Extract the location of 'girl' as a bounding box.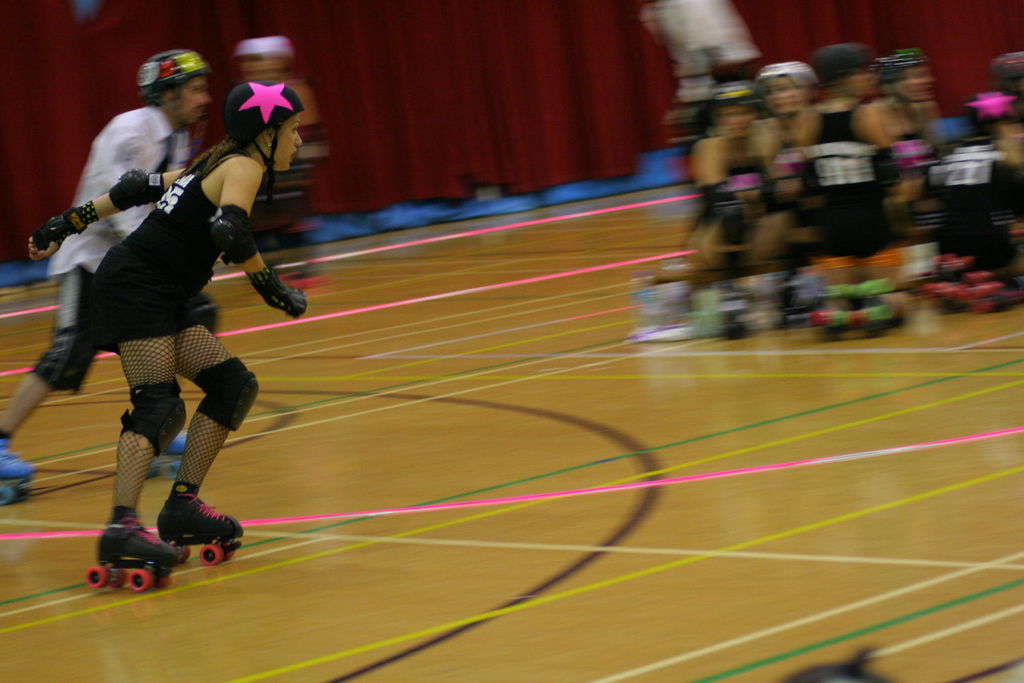
[21, 83, 309, 591].
